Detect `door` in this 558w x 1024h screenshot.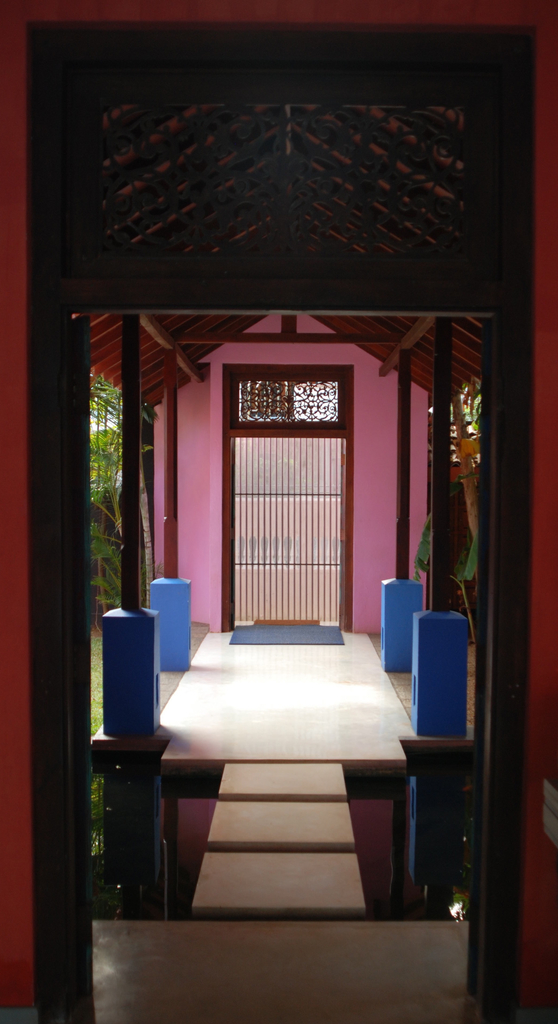
Detection: select_region(23, 1, 550, 1023).
